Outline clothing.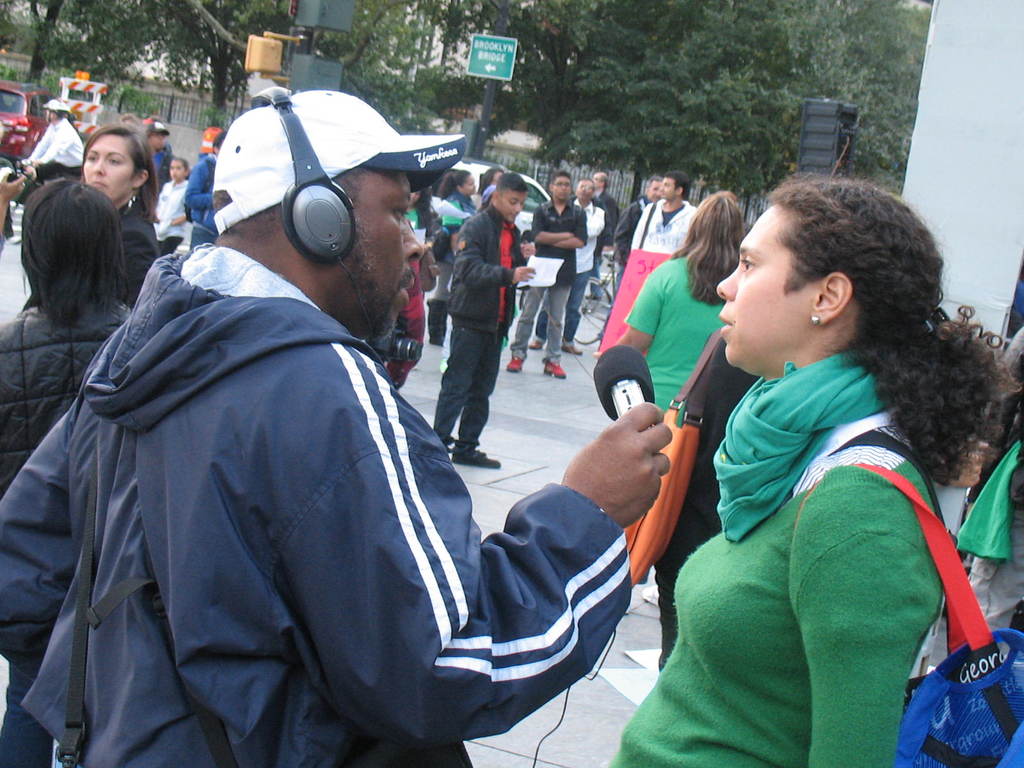
Outline: bbox(154, 176, 193, 259).
